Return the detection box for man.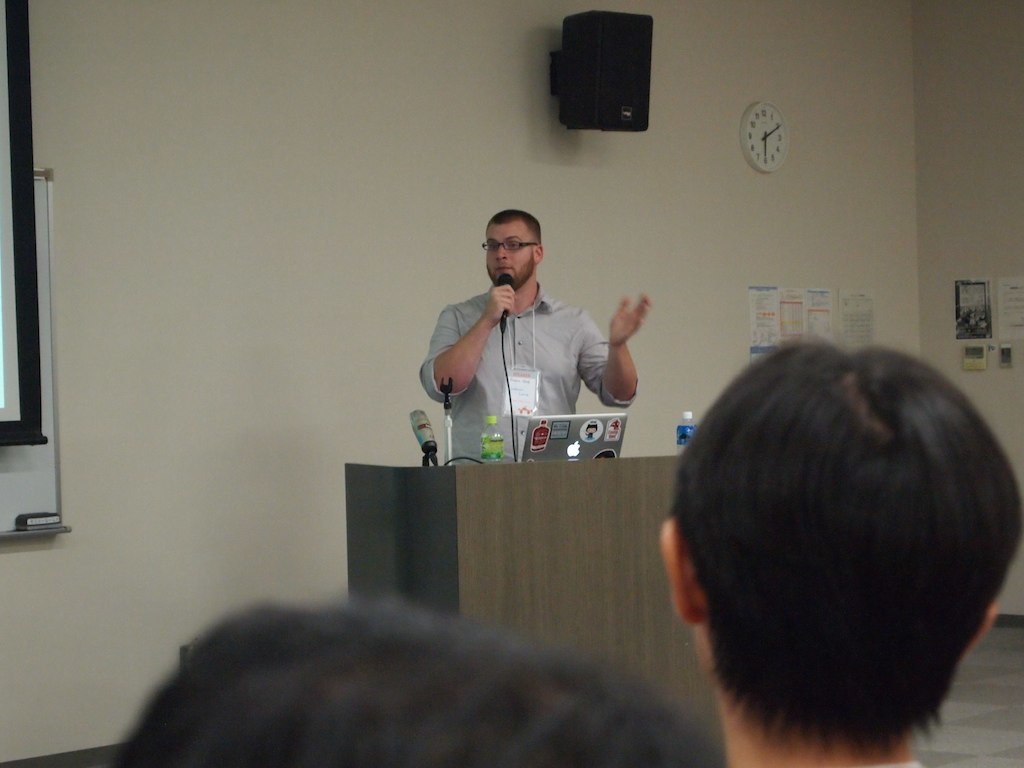
[left=418, top=212, right=651, bottom=465].
